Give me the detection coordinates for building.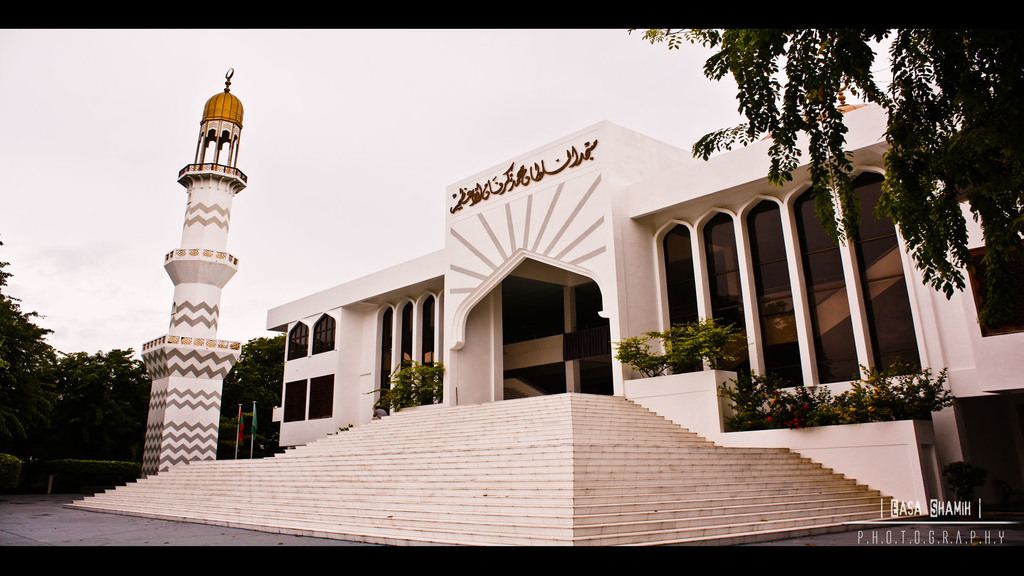
BBox(139, 66, 249, 476).
